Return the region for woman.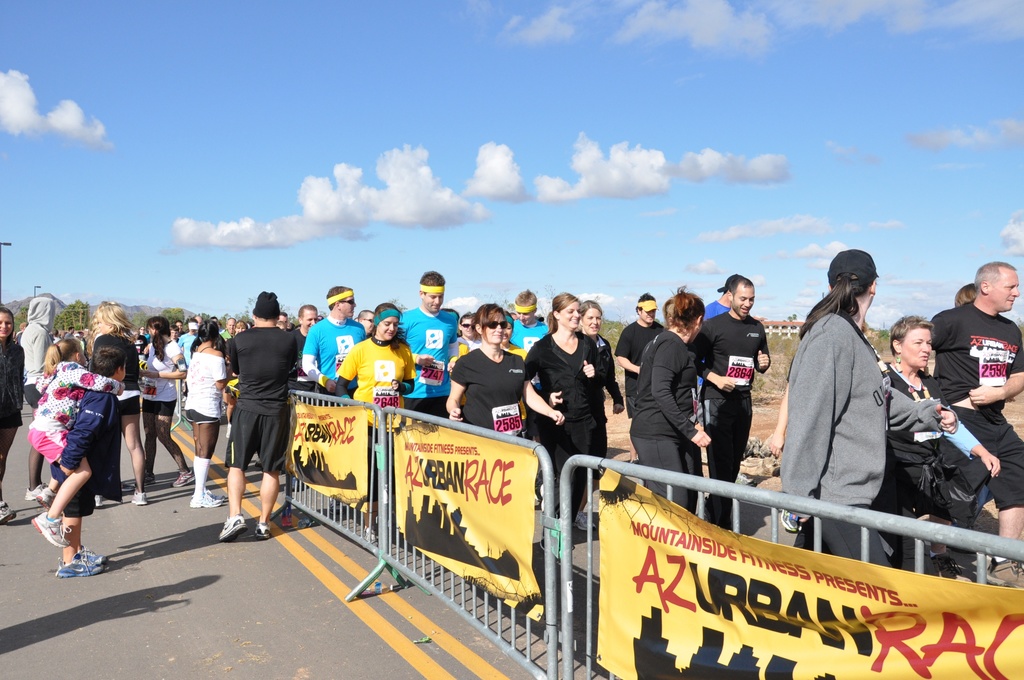
Rect(334, 298, 414, 544).
